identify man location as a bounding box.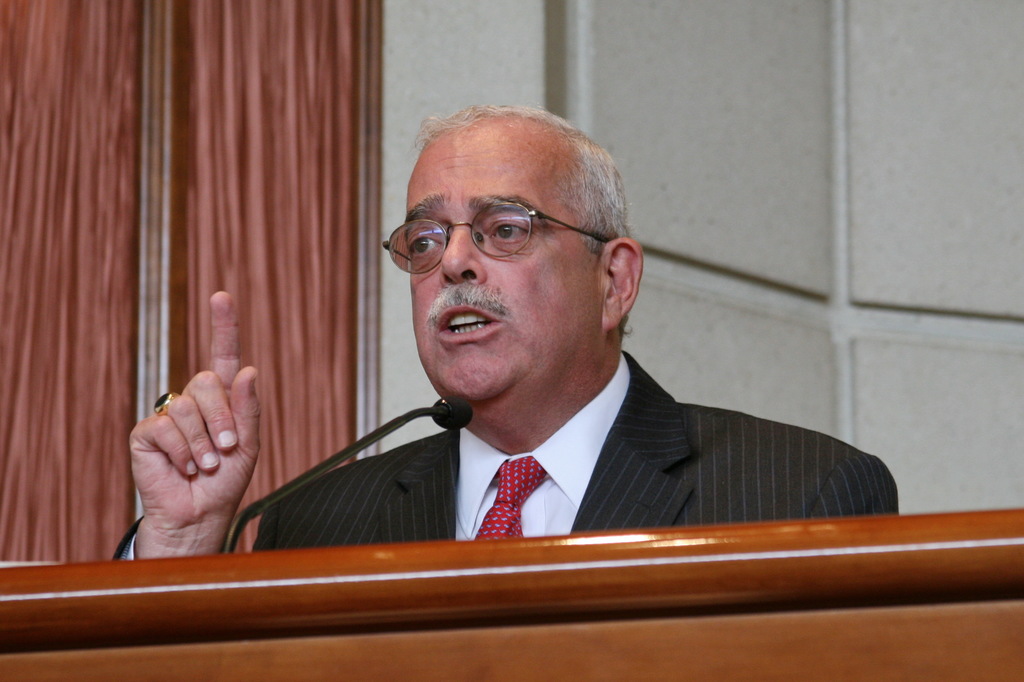
x1=191, y1=113, x2=901, y2=588.
